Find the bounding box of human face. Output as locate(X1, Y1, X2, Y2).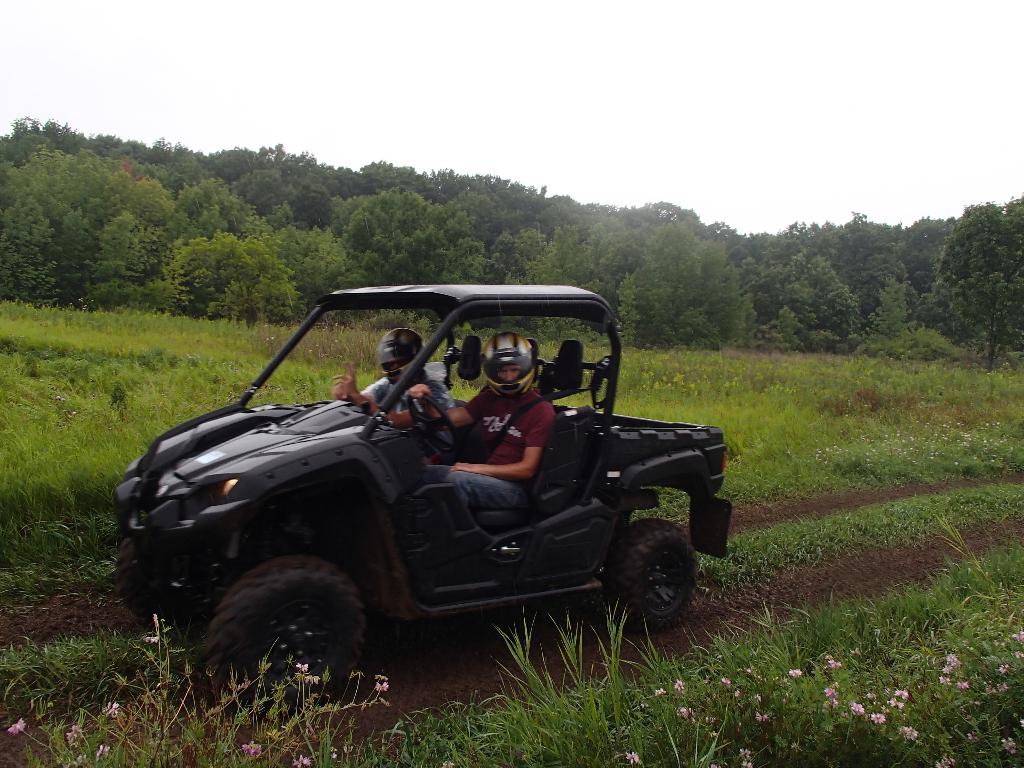
locate(496, 365, 523, 378).
